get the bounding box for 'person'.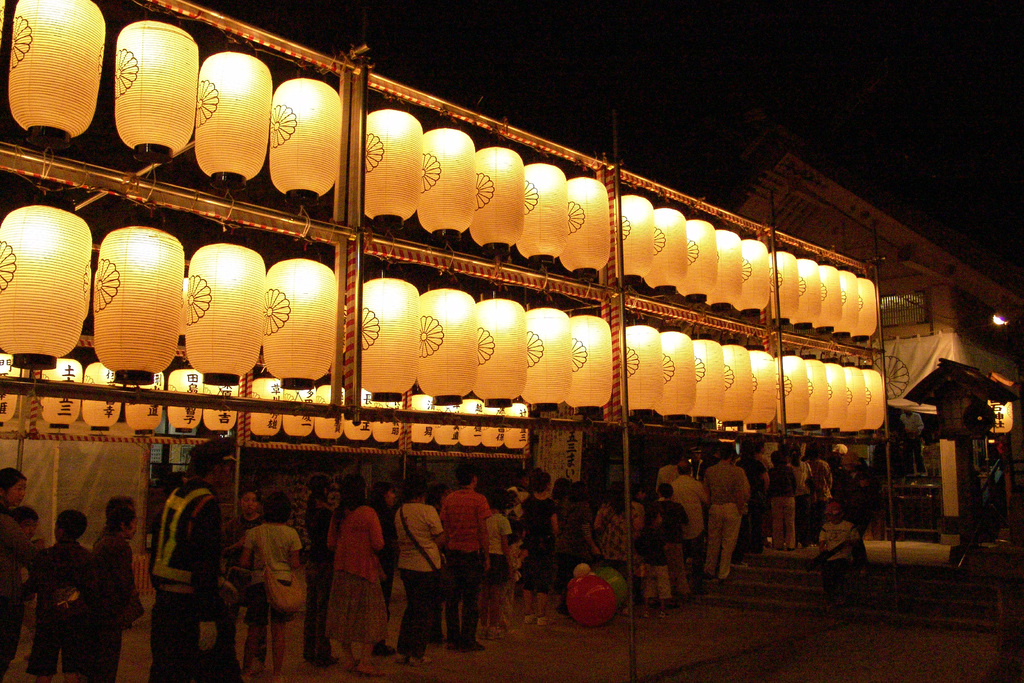
{"x1": 650, "y1": 475, "x2": 694, "y2": 584}.
